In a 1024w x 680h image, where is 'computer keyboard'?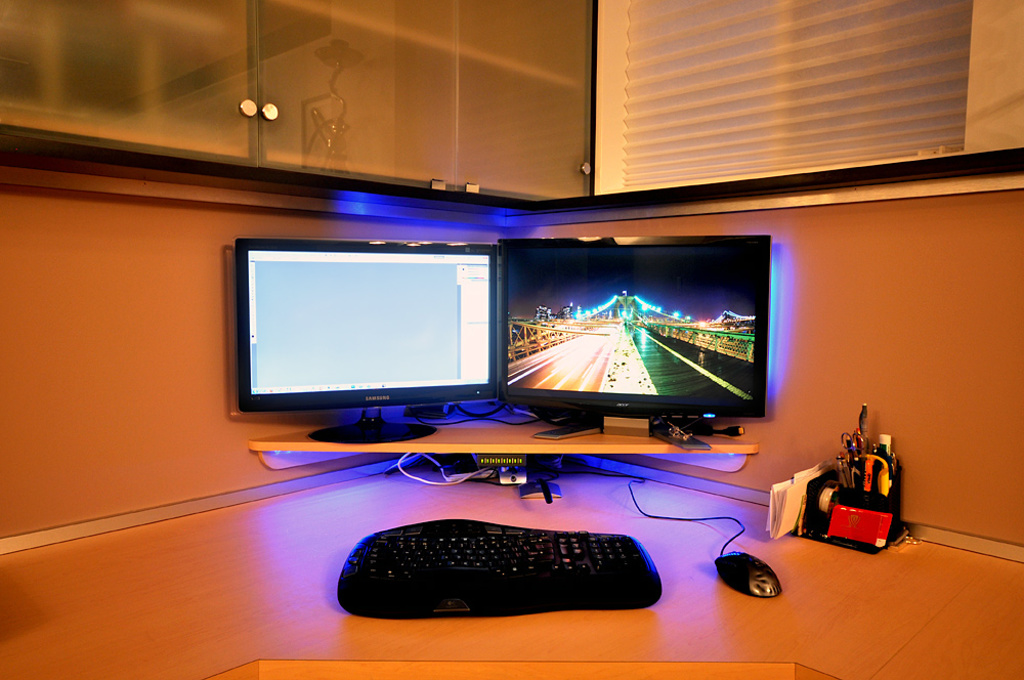
x1=336 y1=516 x2=662 y2=622.
